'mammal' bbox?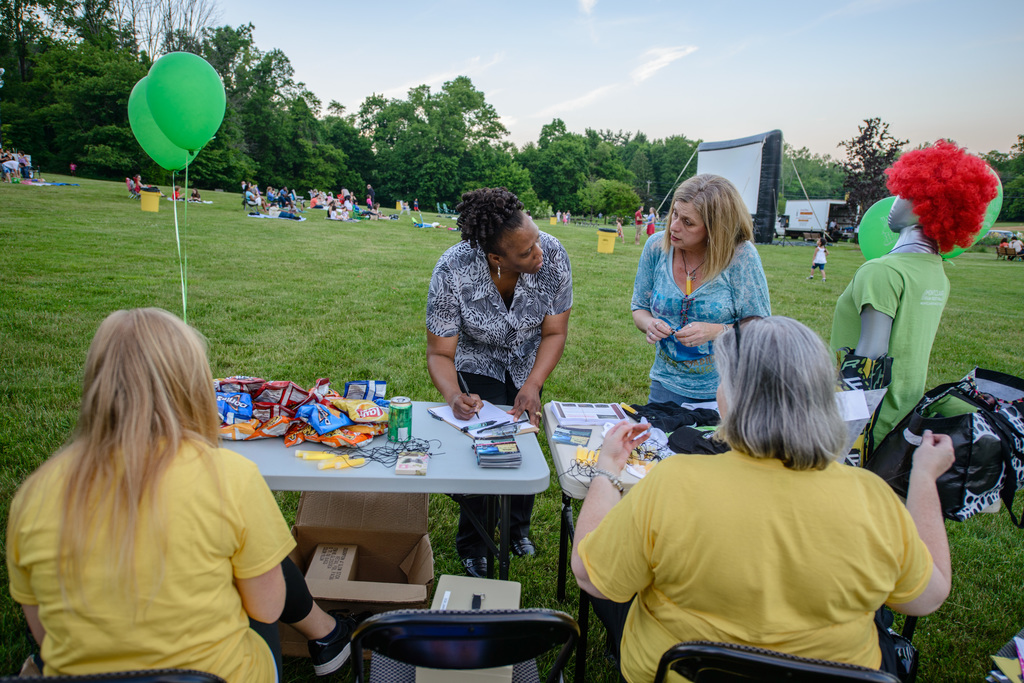
x1=4, y1=152, x2=13, y2=159
